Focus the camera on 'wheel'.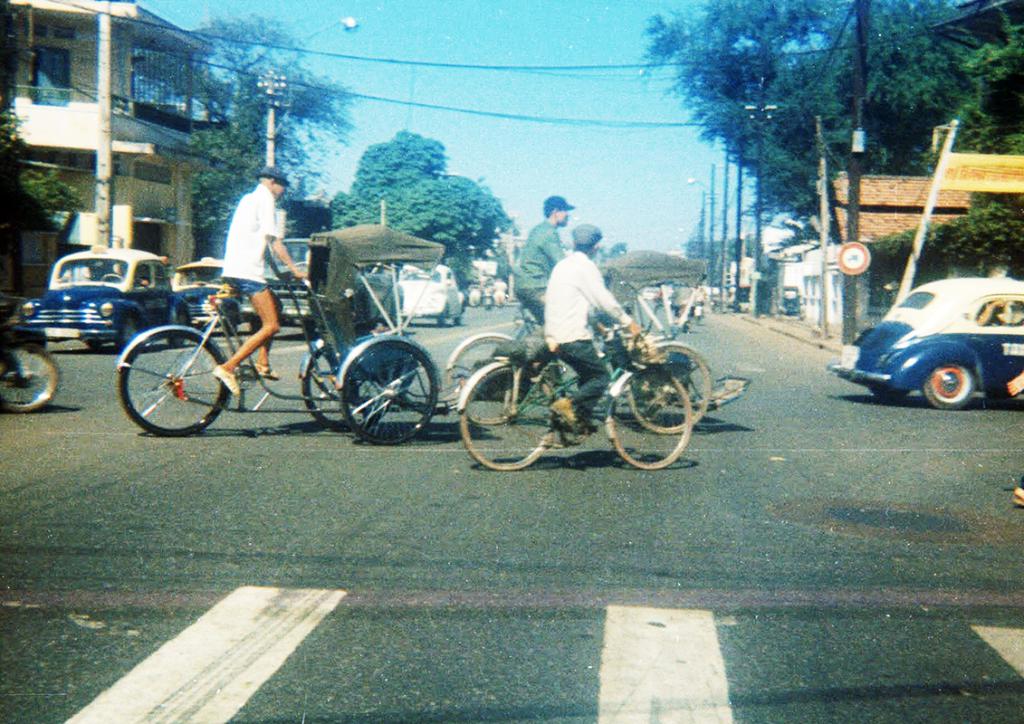
Focus region: l=112, t=329, r=229, b=435.
